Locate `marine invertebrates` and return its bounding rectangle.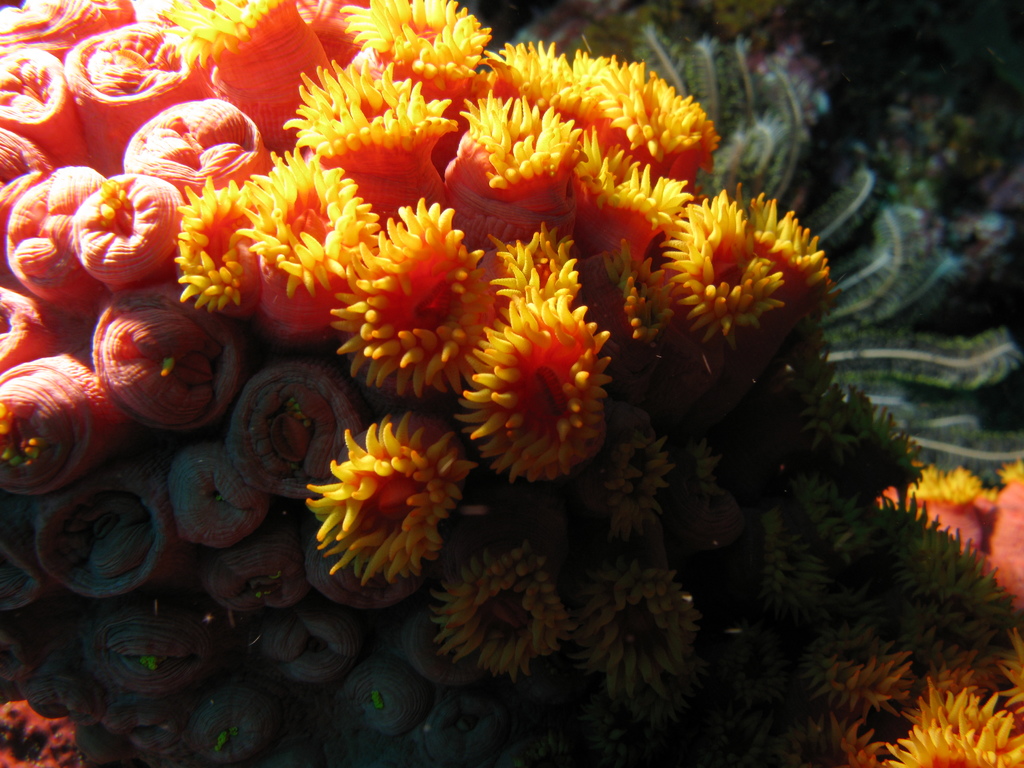
59/9/223/159.
